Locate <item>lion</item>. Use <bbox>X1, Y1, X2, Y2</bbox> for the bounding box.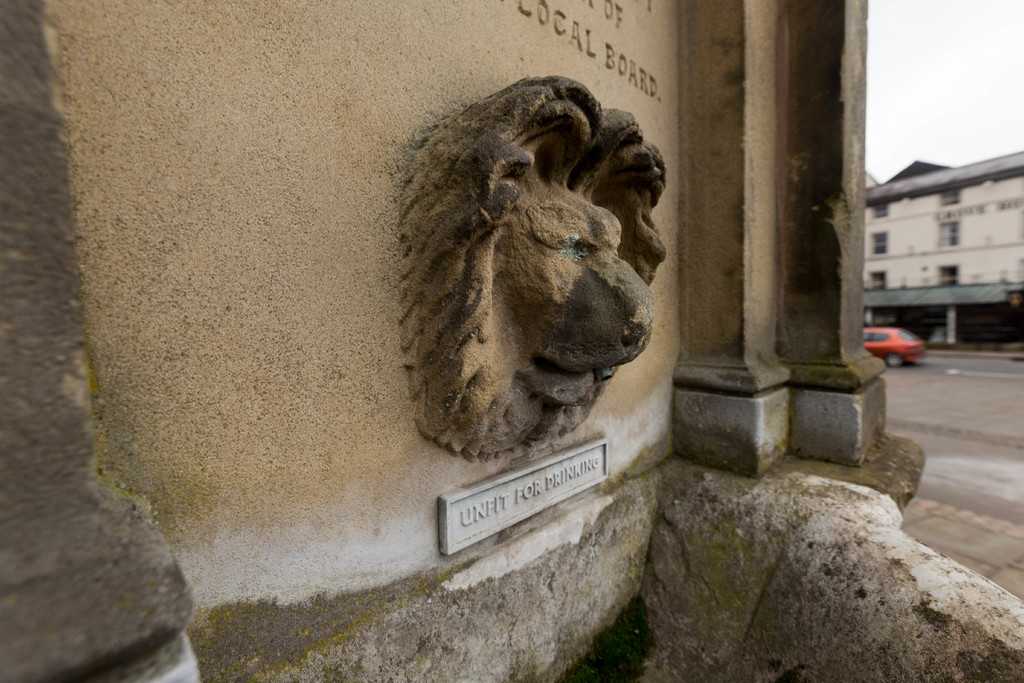
<bbox>400, 75, 668, 462</bbox>.
